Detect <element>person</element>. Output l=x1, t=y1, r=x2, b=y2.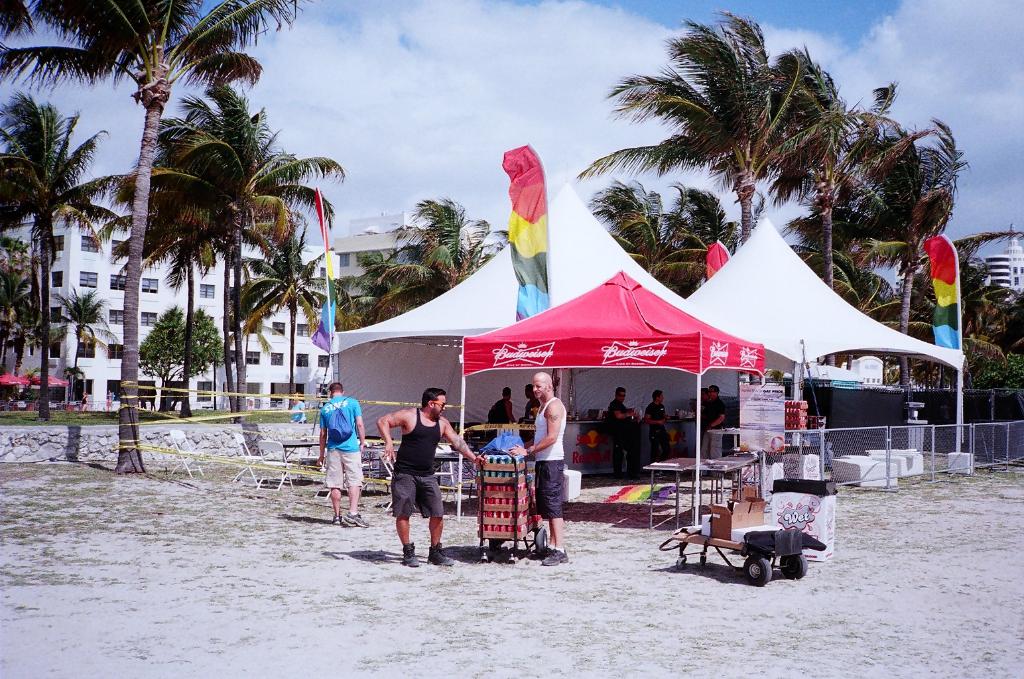
l=699, t=384, r=727, b=479.
